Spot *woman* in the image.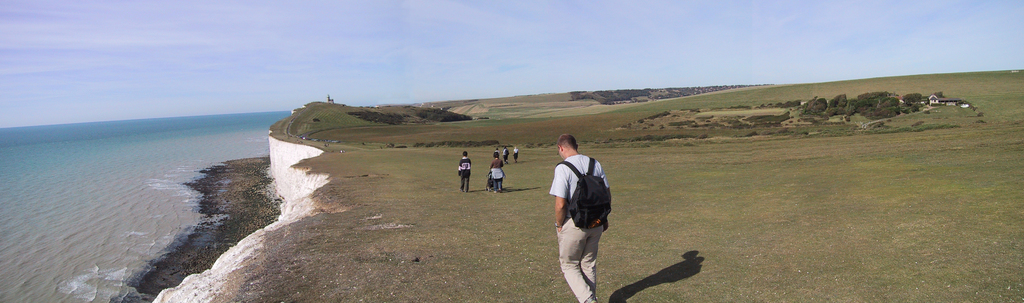
*woman* found at (492,153,504,190).
